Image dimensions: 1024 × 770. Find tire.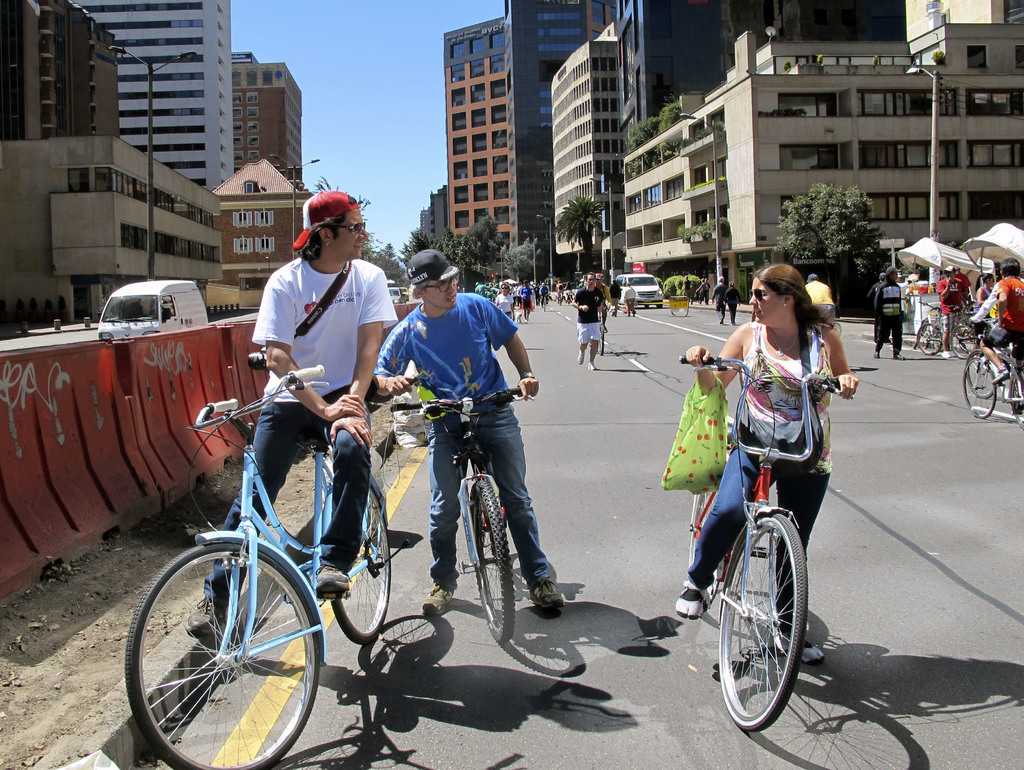
detection(916, 323, 945, 357).
